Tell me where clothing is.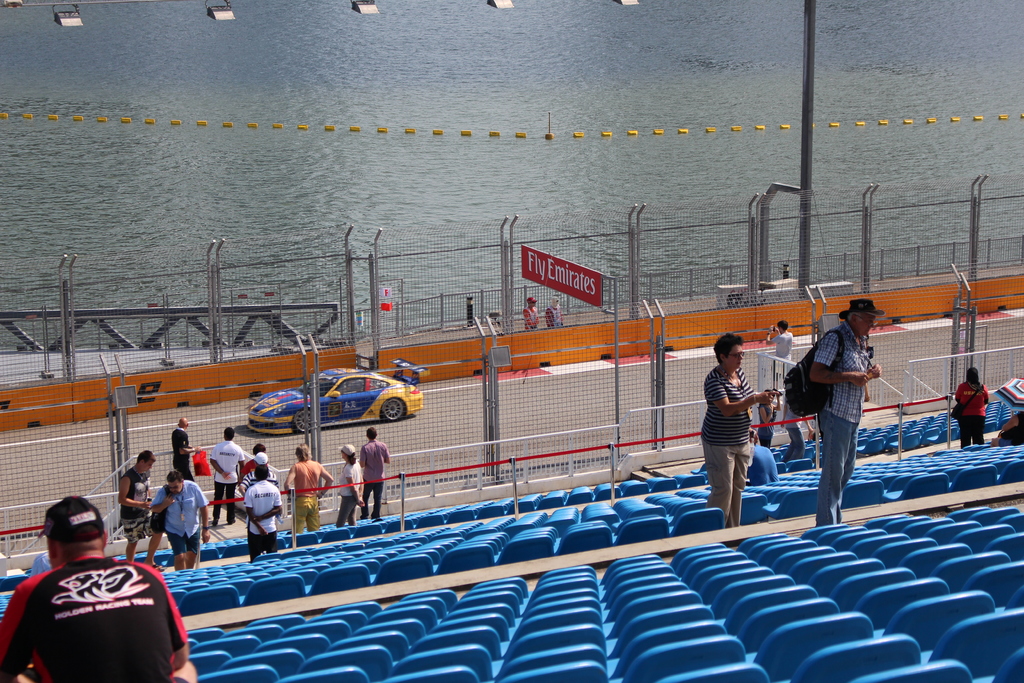
clothing is at rect(540, 306, 564, 327).
